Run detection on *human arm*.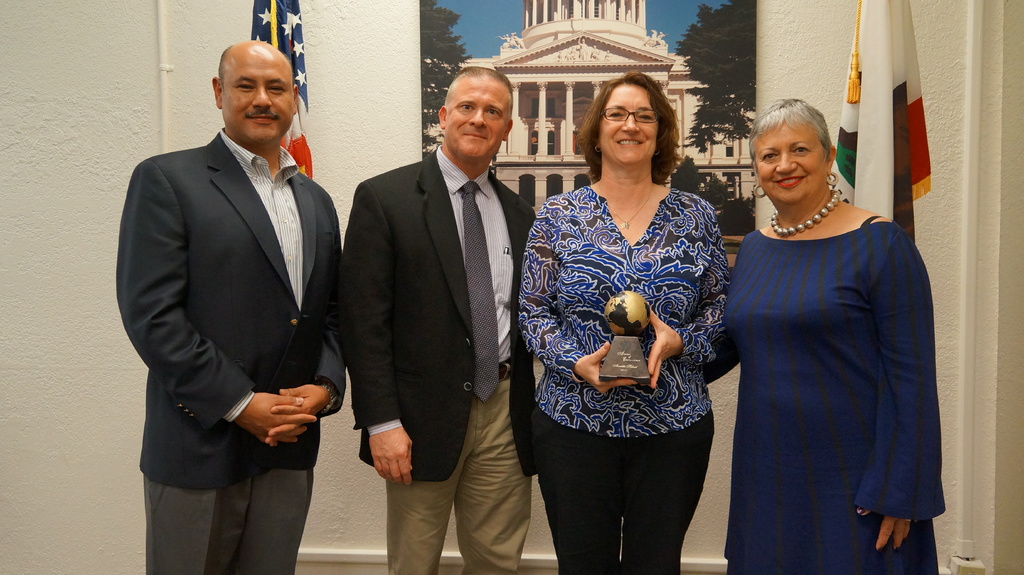
Result: (x1=271, y1=189, x2=343, y2=447).
